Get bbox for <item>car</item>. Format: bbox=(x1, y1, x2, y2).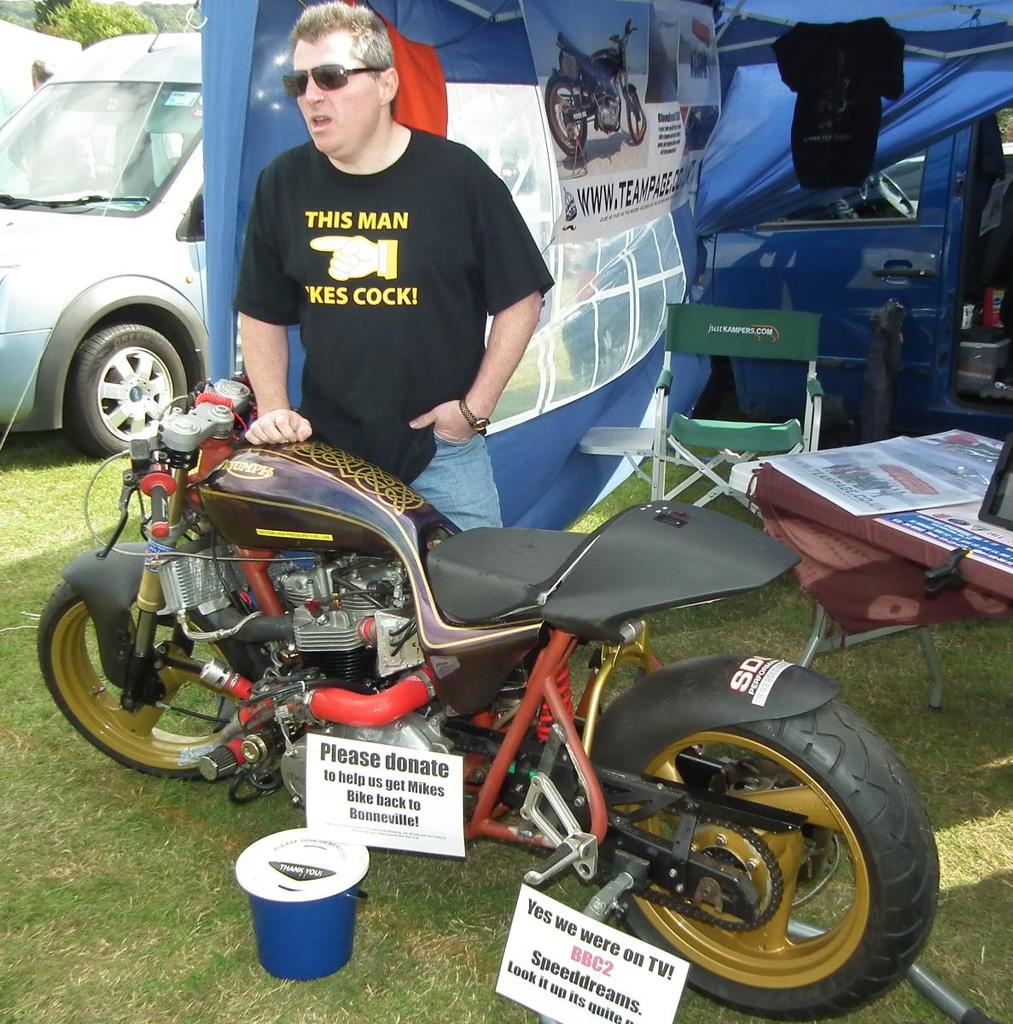
bbox=(7, 60, 288, 439).
